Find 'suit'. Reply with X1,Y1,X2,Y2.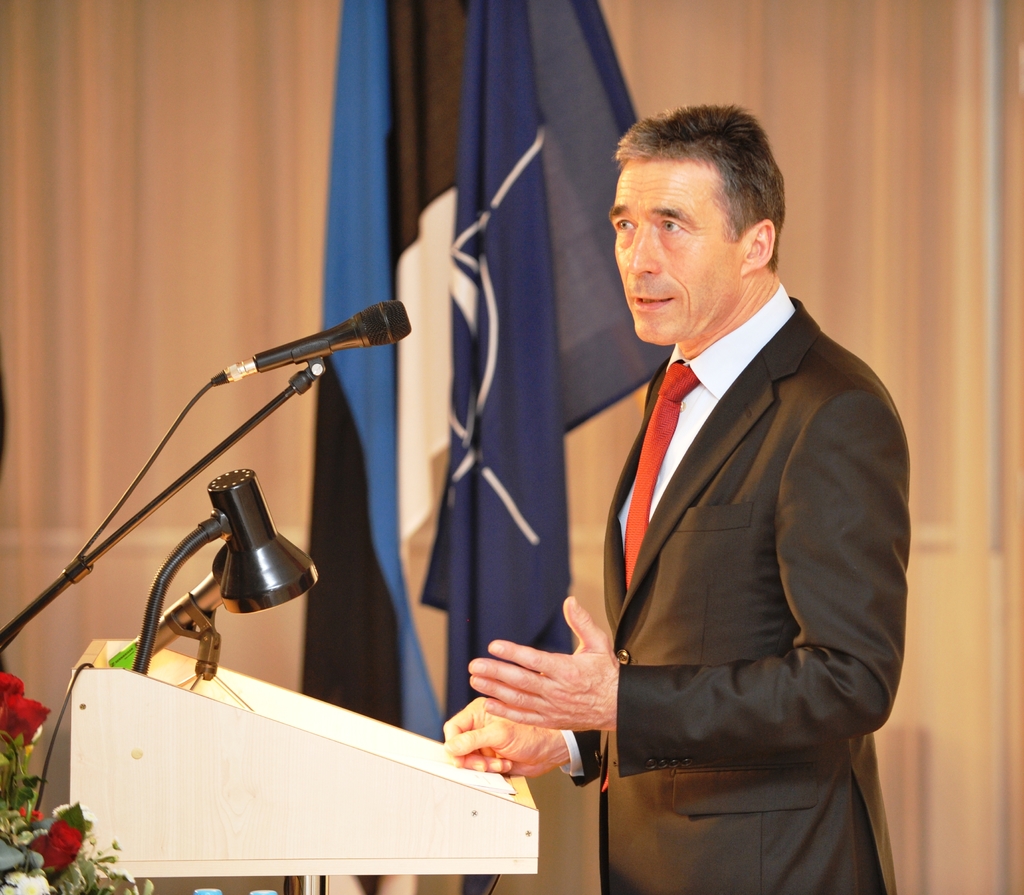
536,105,908,889.
